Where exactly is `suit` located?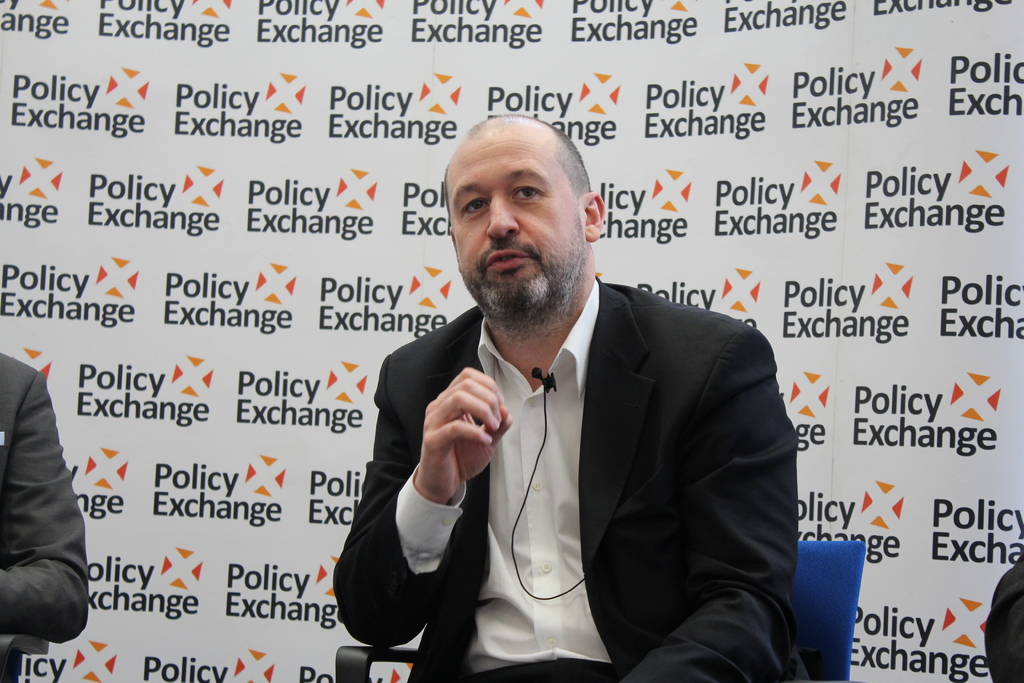
Its bounding box is [359,200,813,666].
